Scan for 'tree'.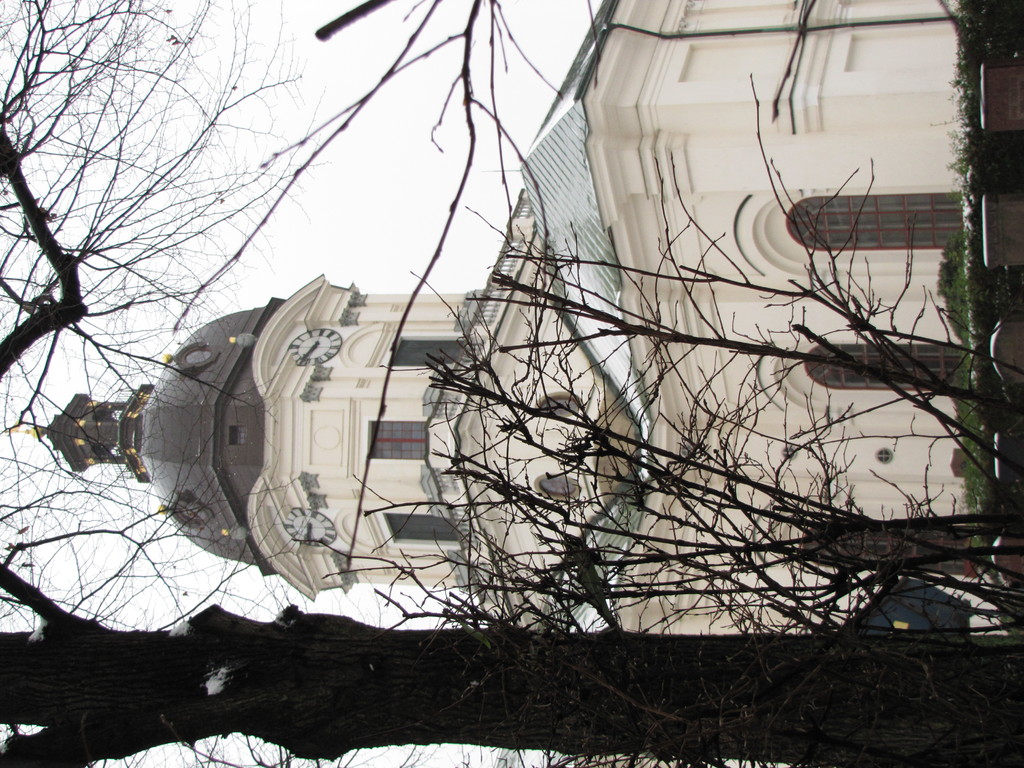
Scan result: x1=1, y1=0, x2=1023, y2=767.
